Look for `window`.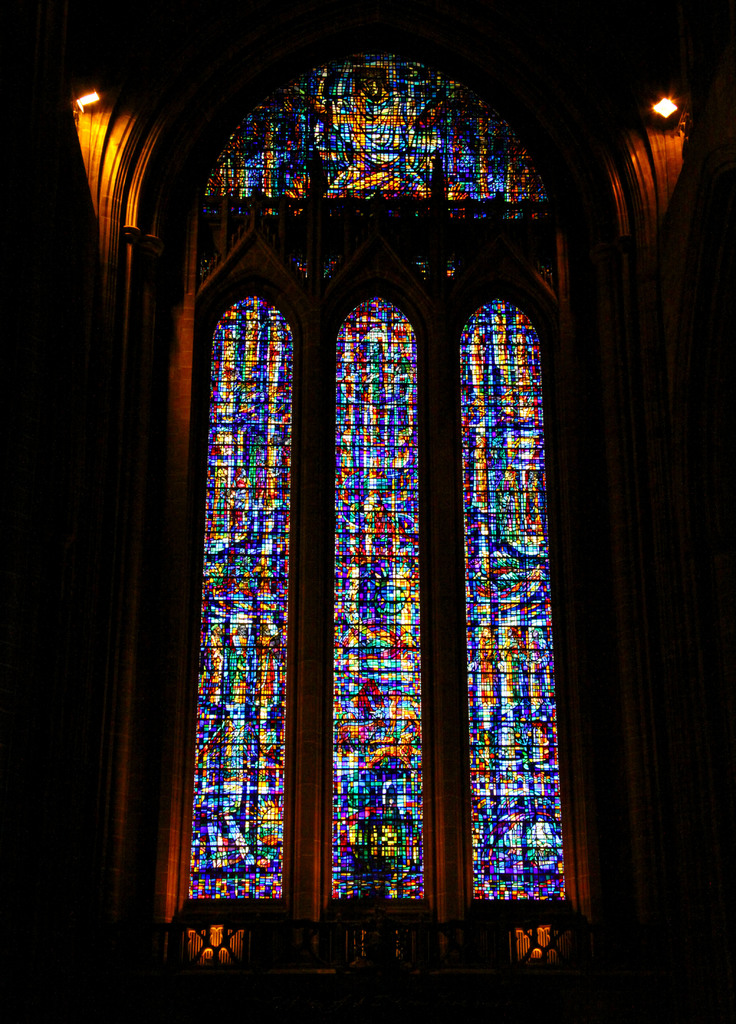
Found: <region>307, 278, 439, 916</region>.
